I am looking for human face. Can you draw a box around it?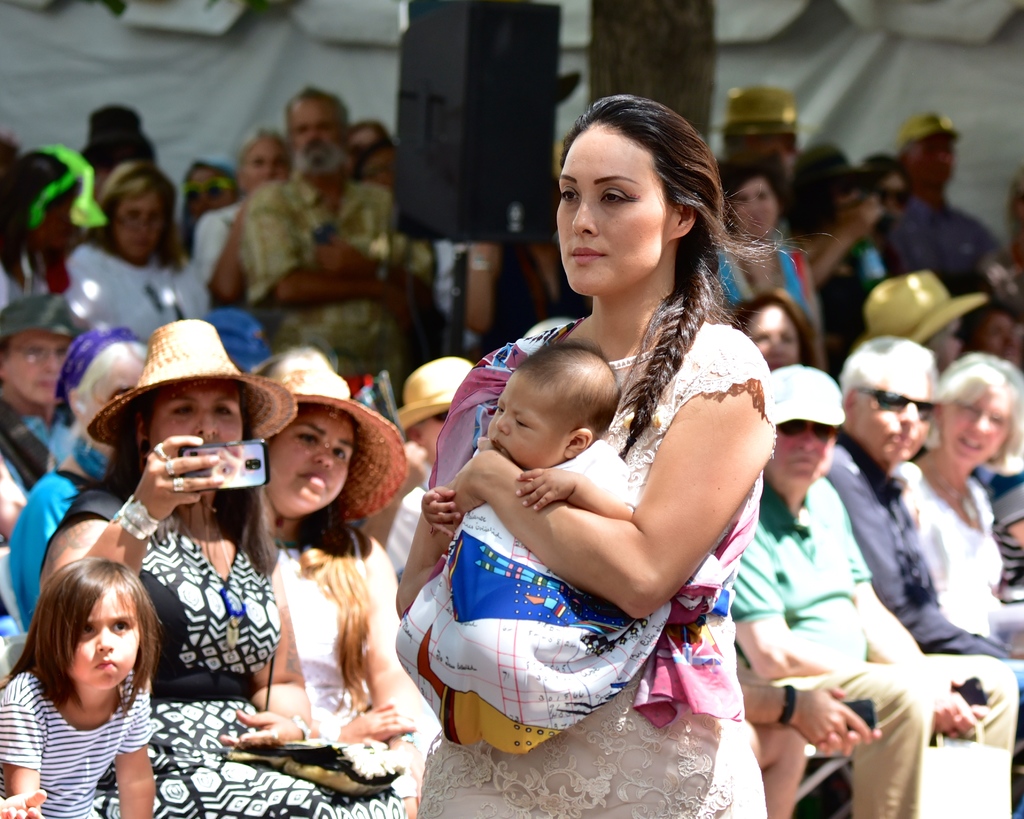
Sure, the bounding box is <region>556, 123, 673, 296</region>.
